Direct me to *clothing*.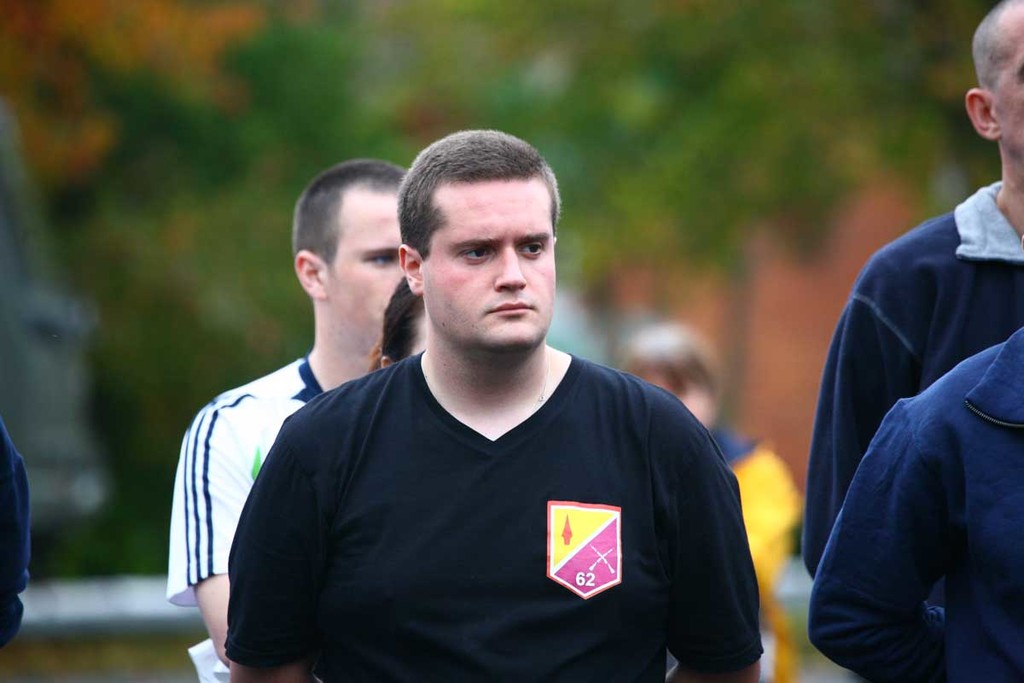
Direction: {"x1": 801, "y1": 178, "x2": 1023, "y2": 617}.
